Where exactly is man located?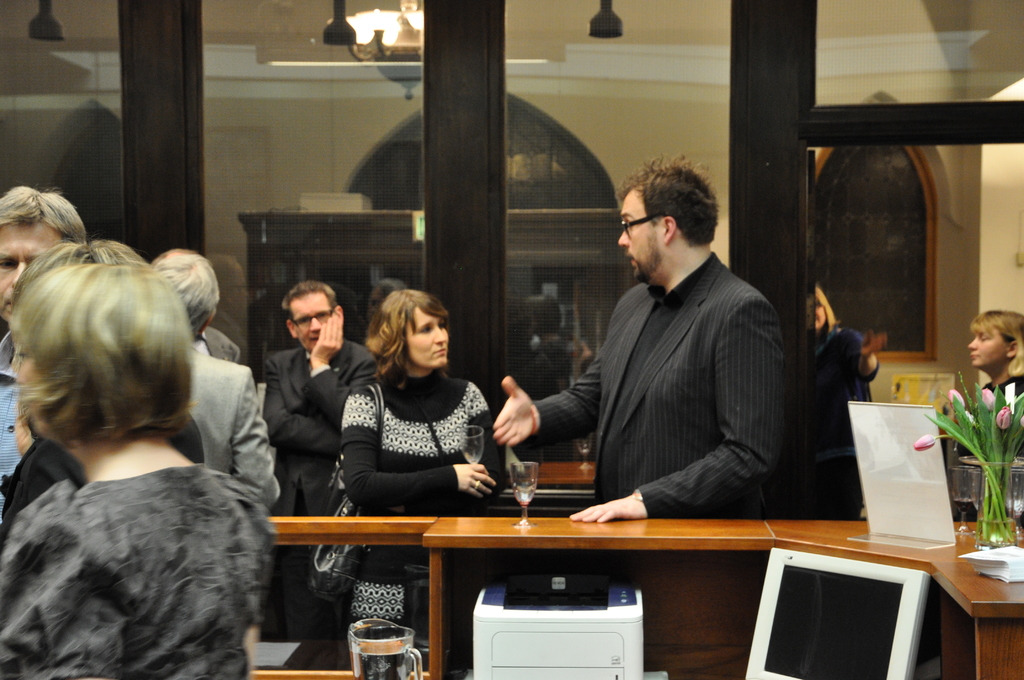
Its bounding box is box=[527, 162, 818, 540].
